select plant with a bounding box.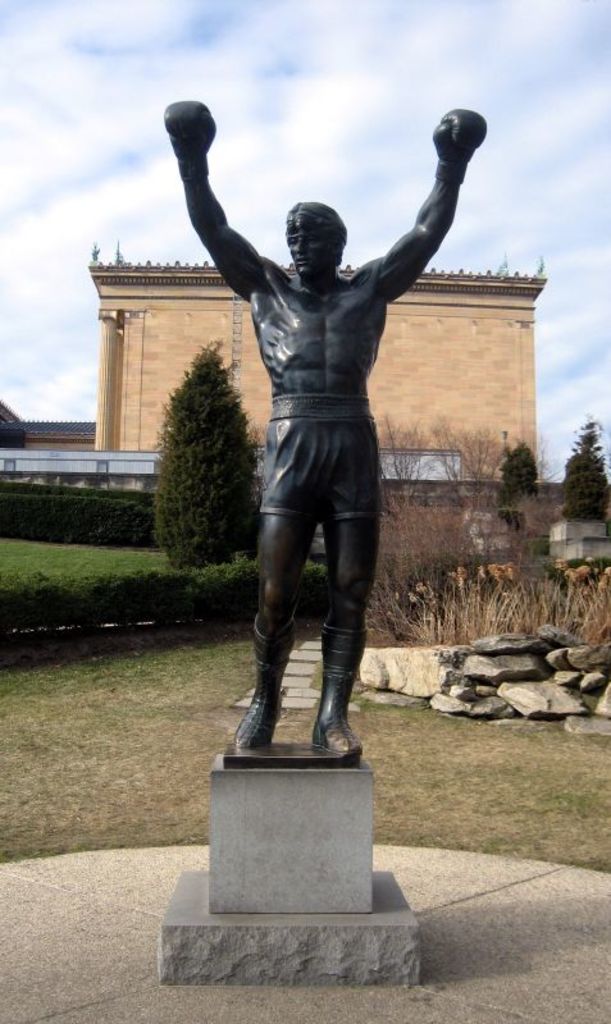
detection(0, 532, 333, 643).
